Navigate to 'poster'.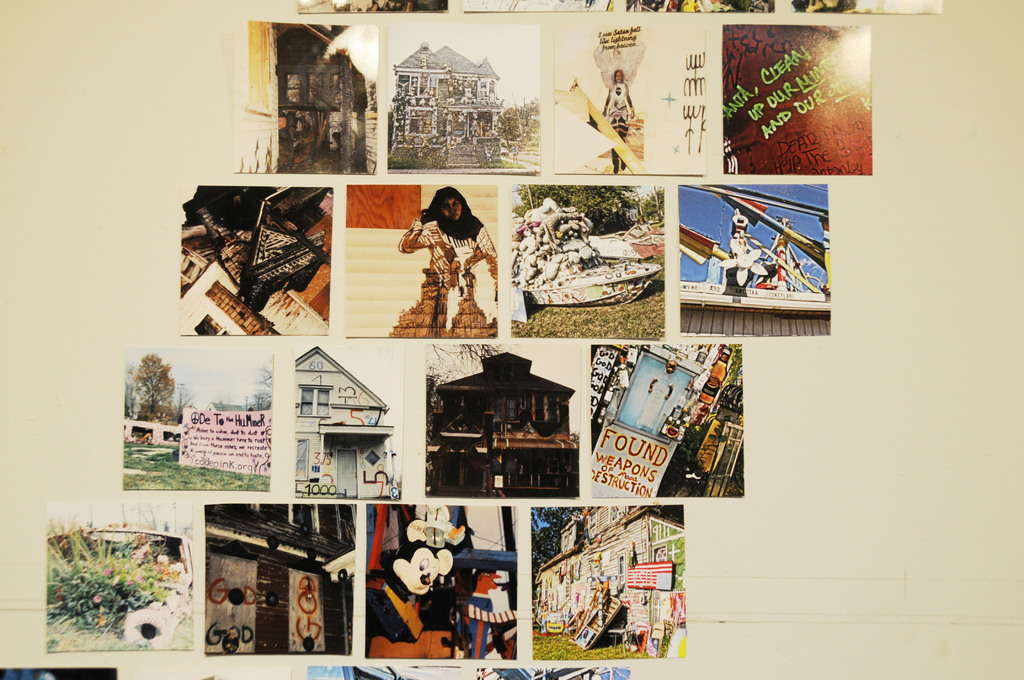
Navigation target: select_region(790, 0, 942, 14).
